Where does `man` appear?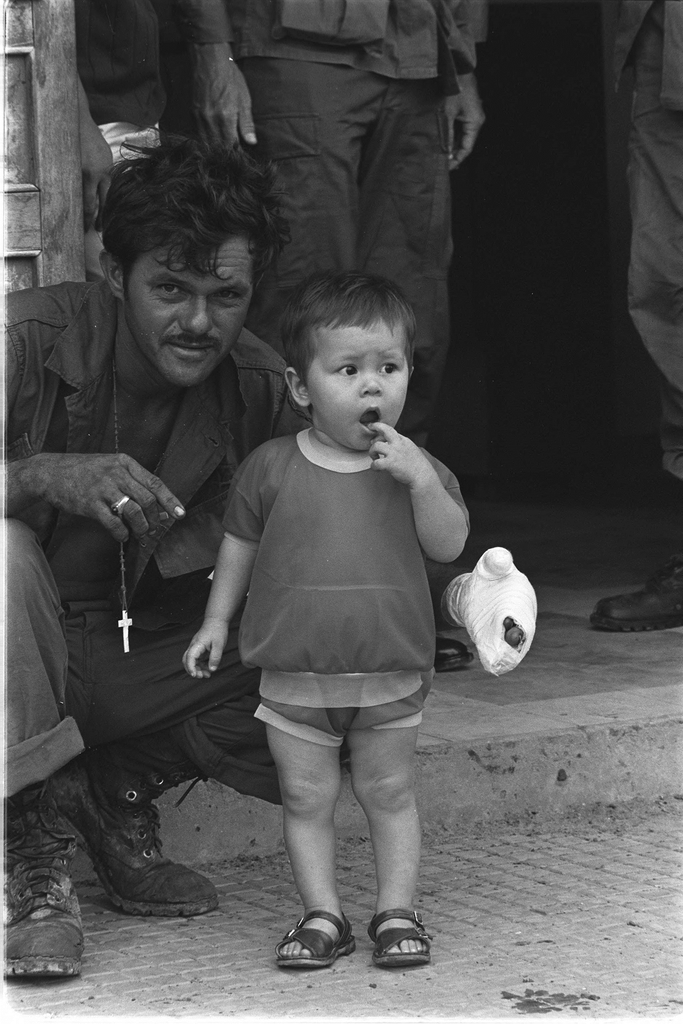
Appears at [x1=77, y1=0, x2=168, y2=280].
